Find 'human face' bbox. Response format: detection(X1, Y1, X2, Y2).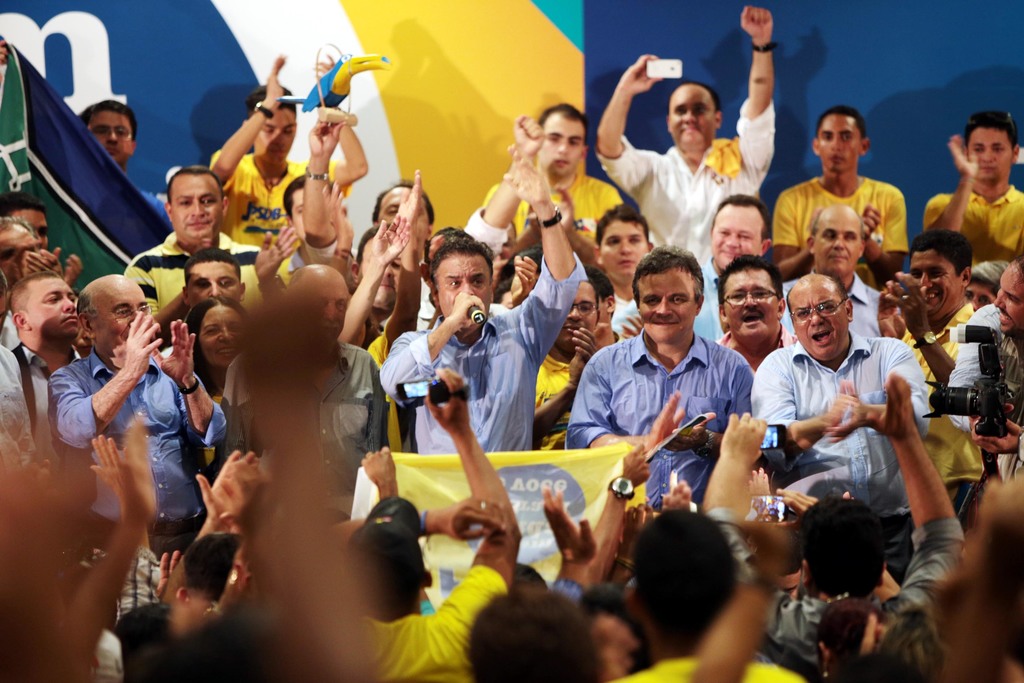
detection(600, 217, 649, 274).
